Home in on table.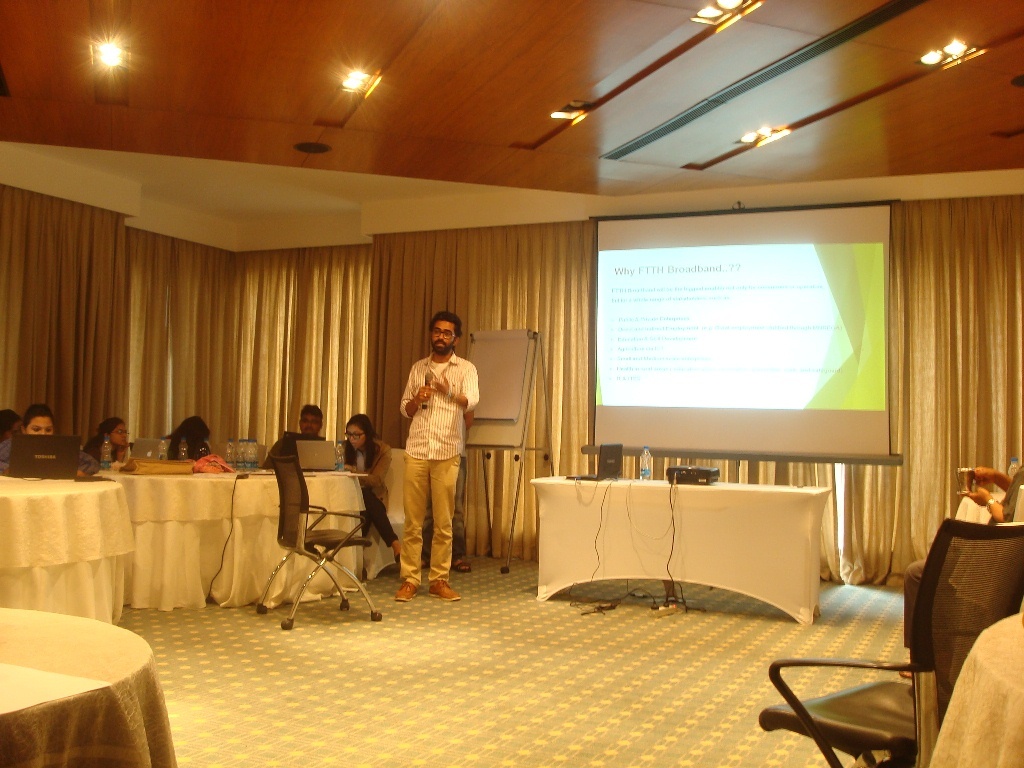
Homed in at 103 456 377 599.
